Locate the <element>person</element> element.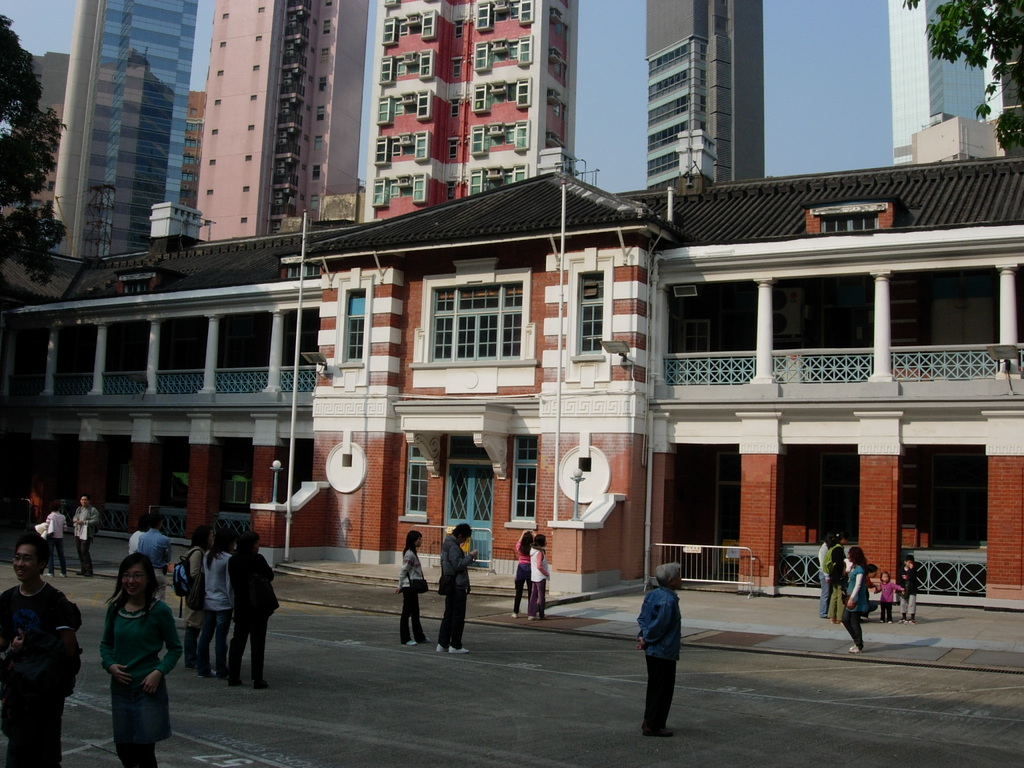
Element bbox: (x1=842, y1=547, x2=872, y2=655).
